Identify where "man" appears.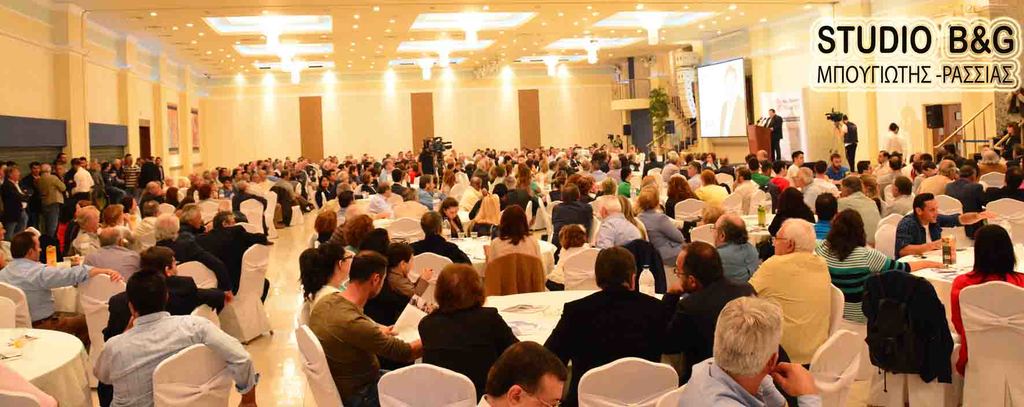
Appears at (x1=834, y1=173, x2=885, y2=247).
